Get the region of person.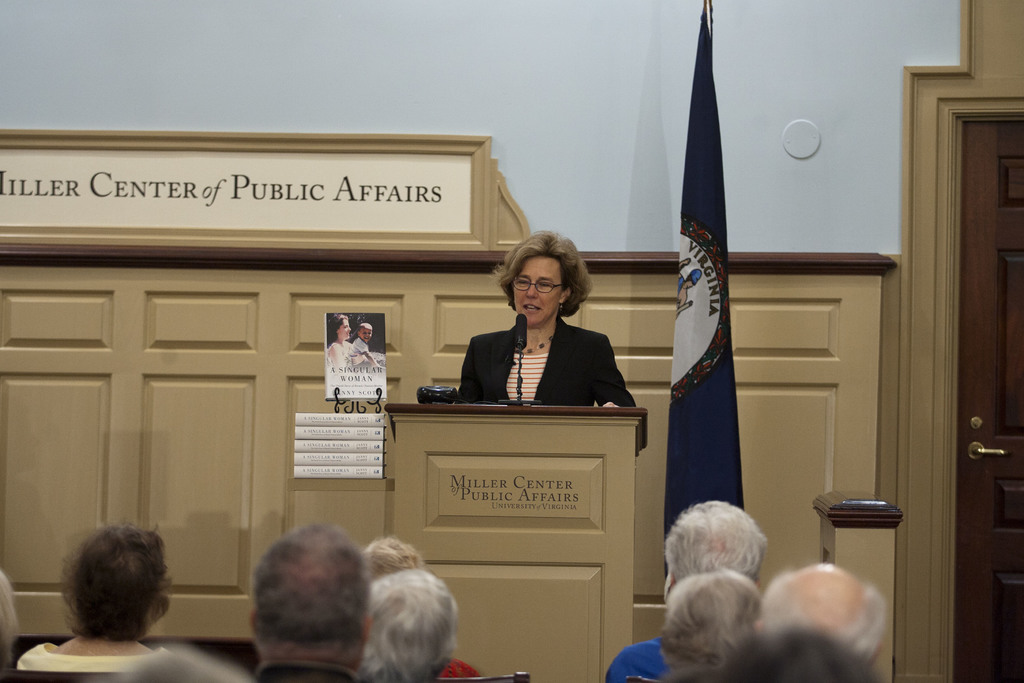
crop(367, 568, 458, 681).
